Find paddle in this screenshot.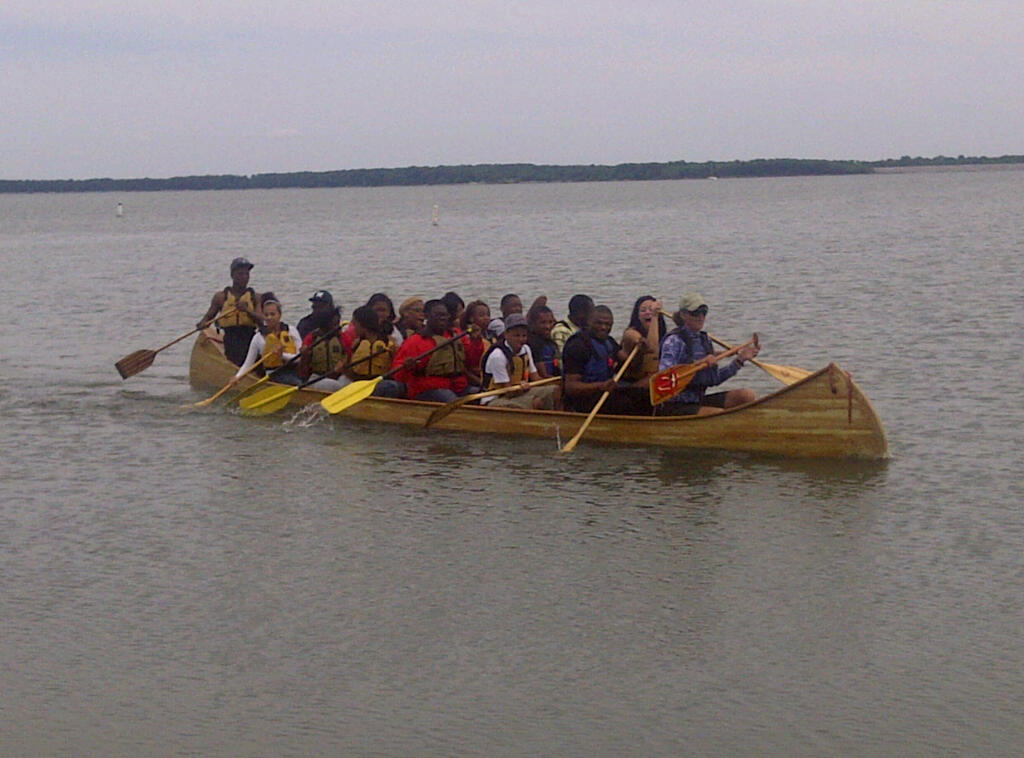
The bounding box for paddle is (181, 344, 283, 408).
